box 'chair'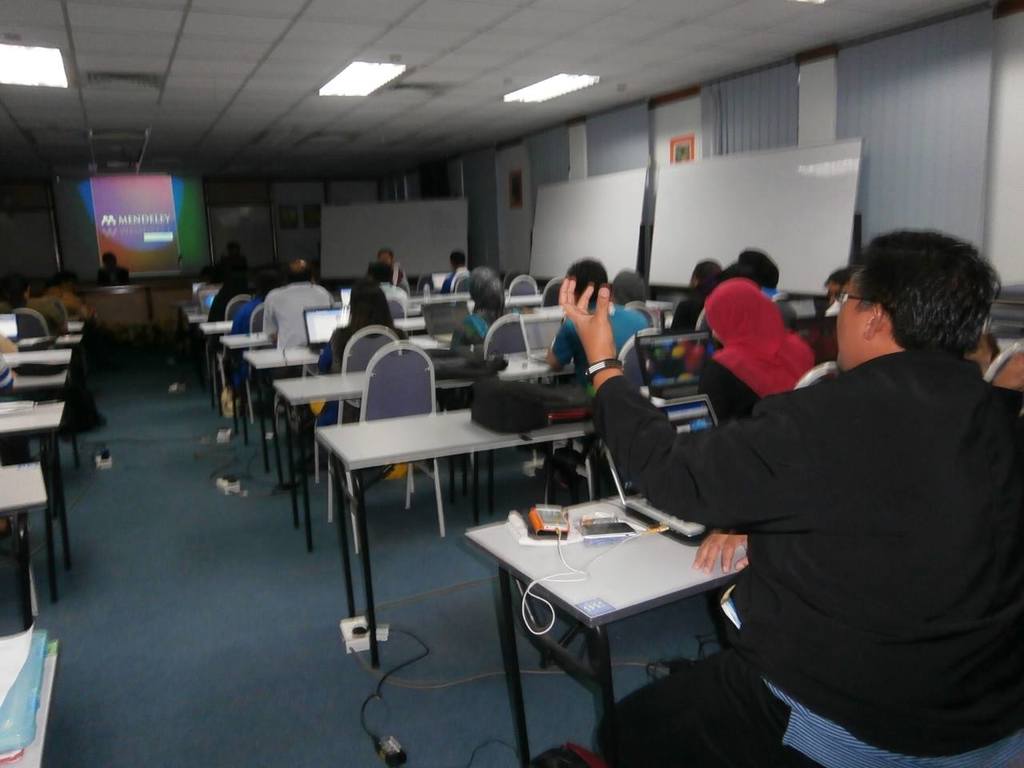
{"x1": 625, "y1": 299, "x2": 654, "y2": 335}
